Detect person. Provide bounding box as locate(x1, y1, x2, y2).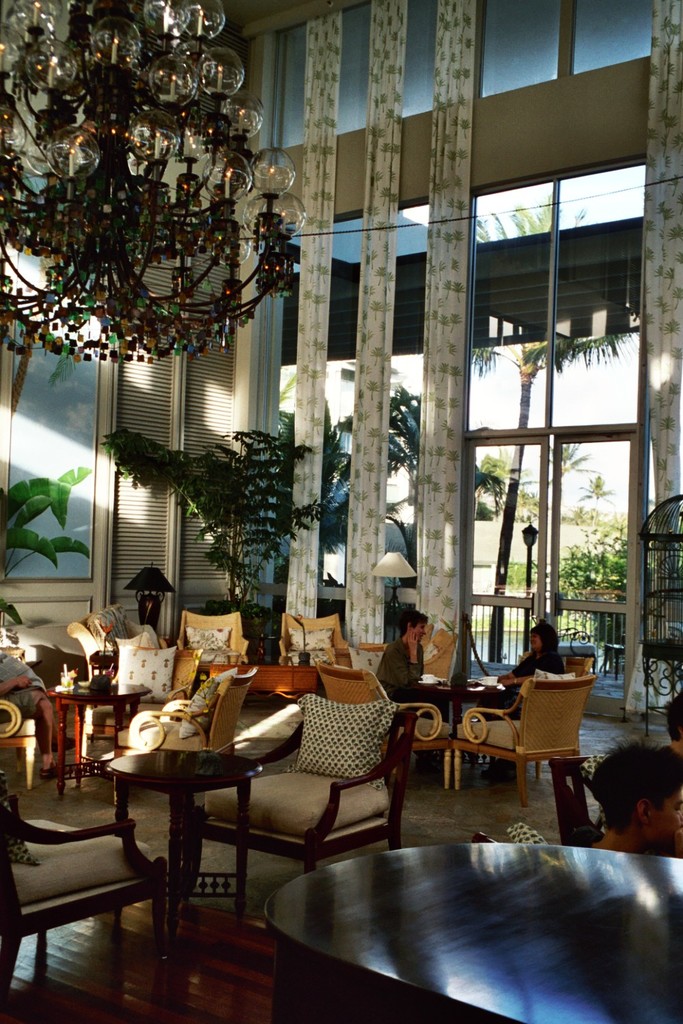
locate(502, 614, 570, 703).
